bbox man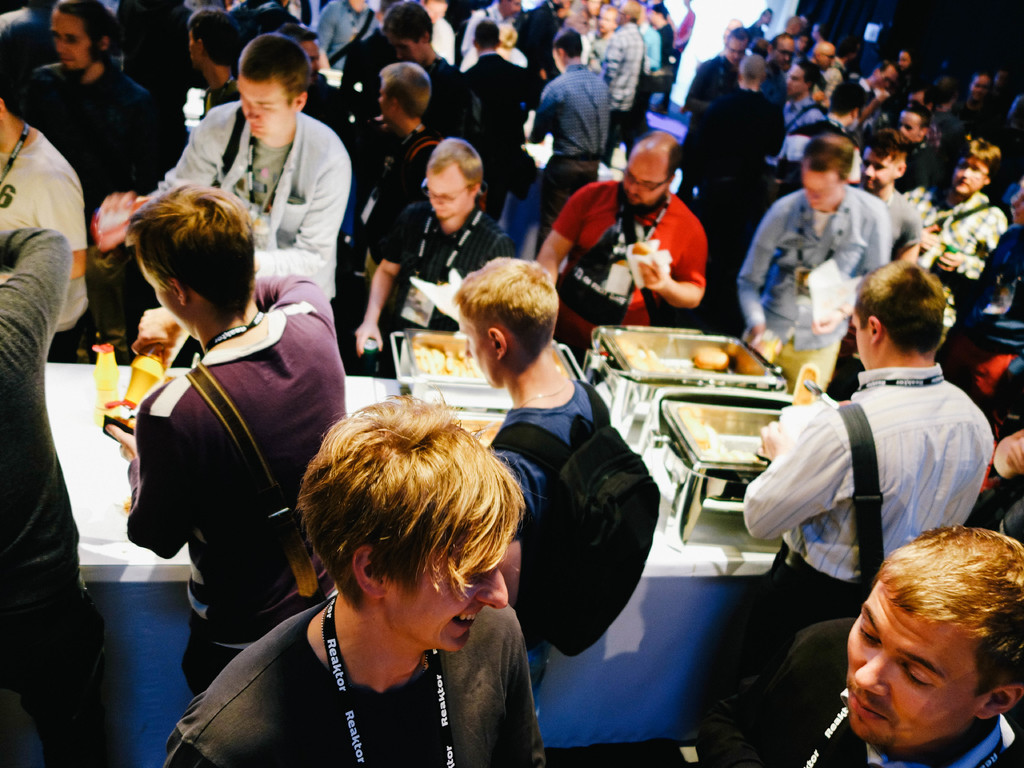
select_region(352, 61, 438, 308)
